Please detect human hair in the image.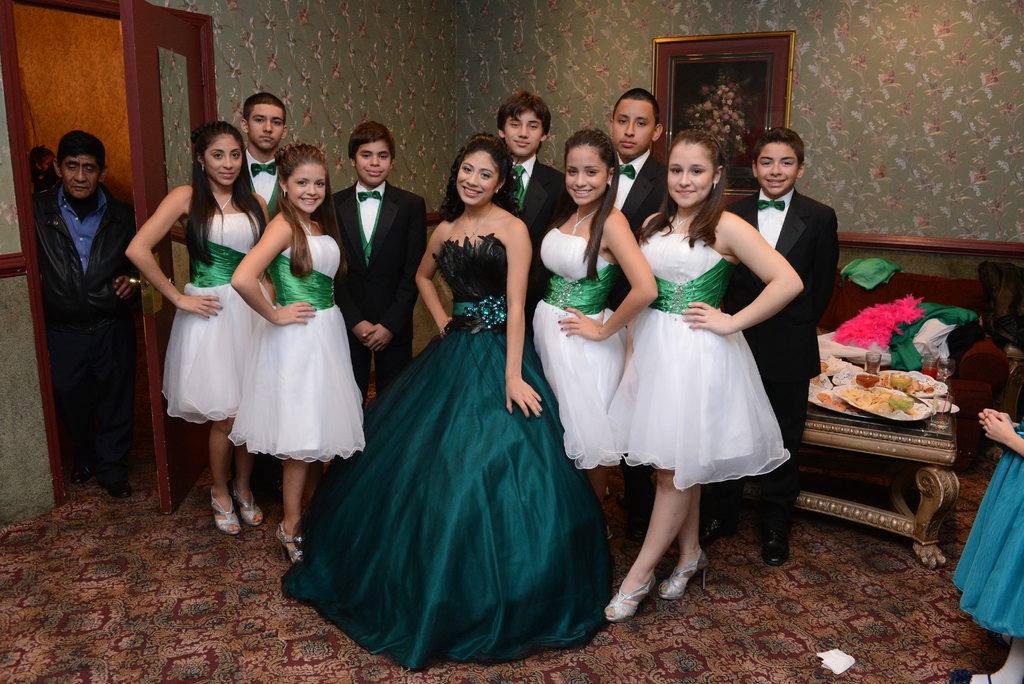
348,121,396,166.
